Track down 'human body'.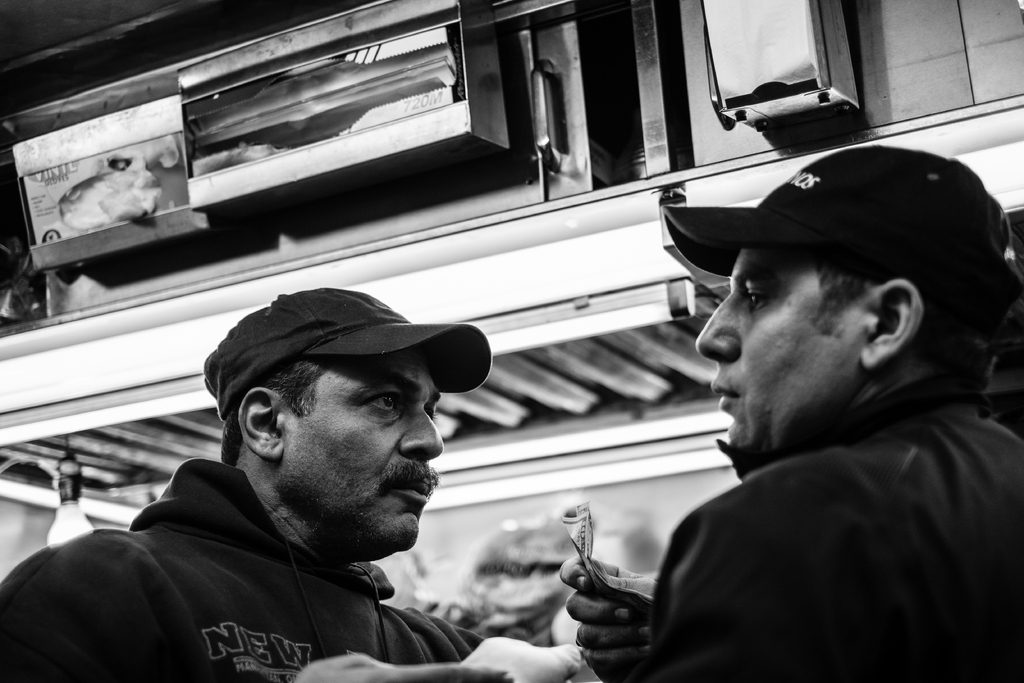
Tracked to rect(6, 336, 541, 682).
